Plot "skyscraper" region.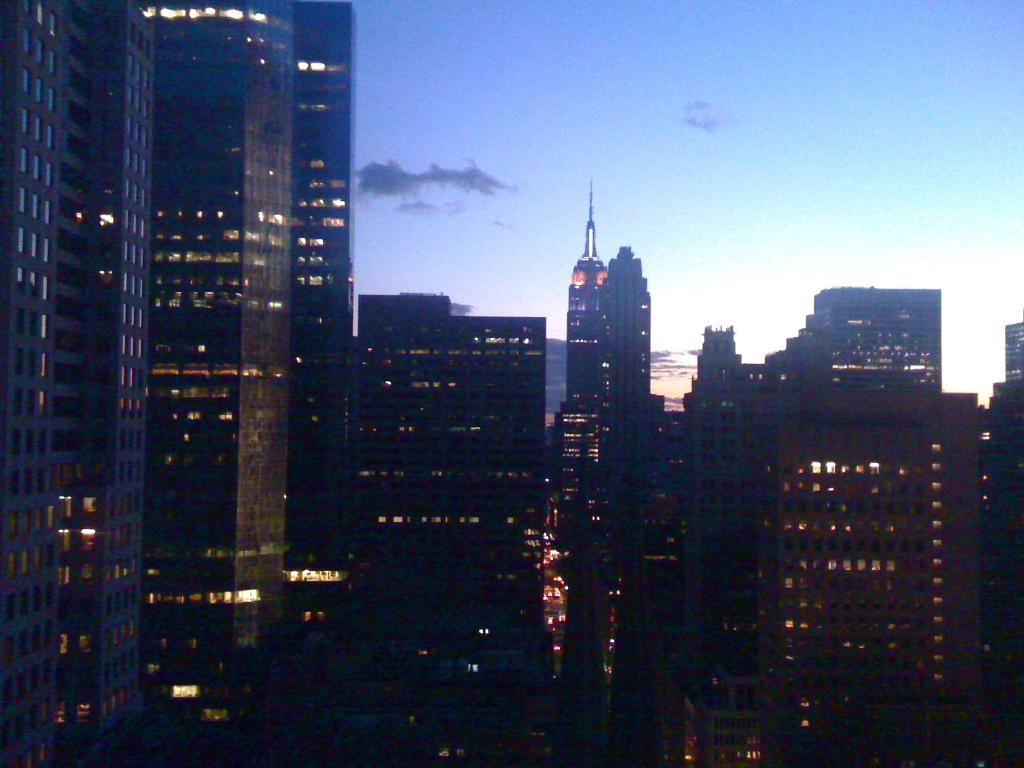
Plotted at Rect(662, 324, 750, 767).
